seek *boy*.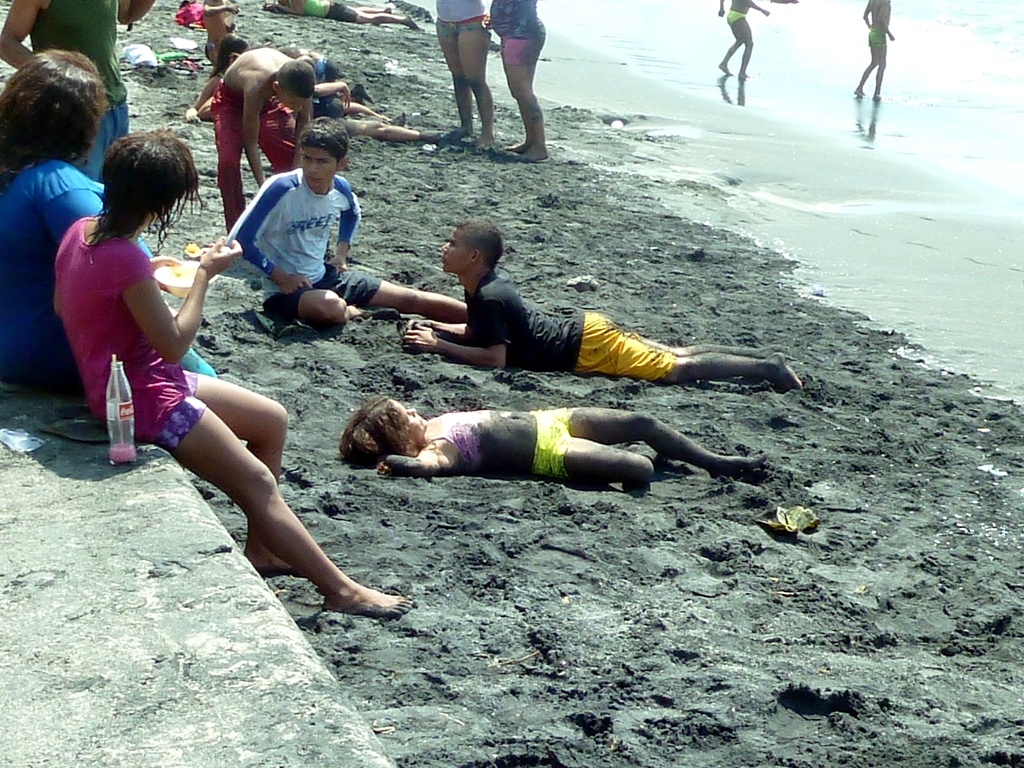
[left=211, top=43, right=321, bottom=237].
